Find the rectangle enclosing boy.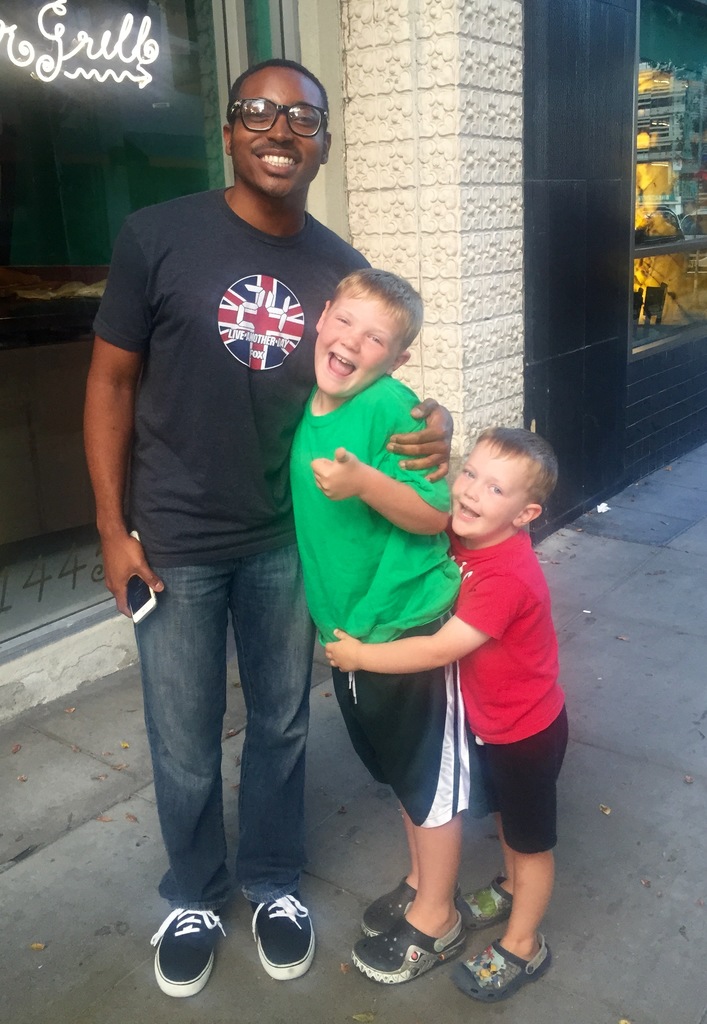
locate(323, 428, 571, 1004).
